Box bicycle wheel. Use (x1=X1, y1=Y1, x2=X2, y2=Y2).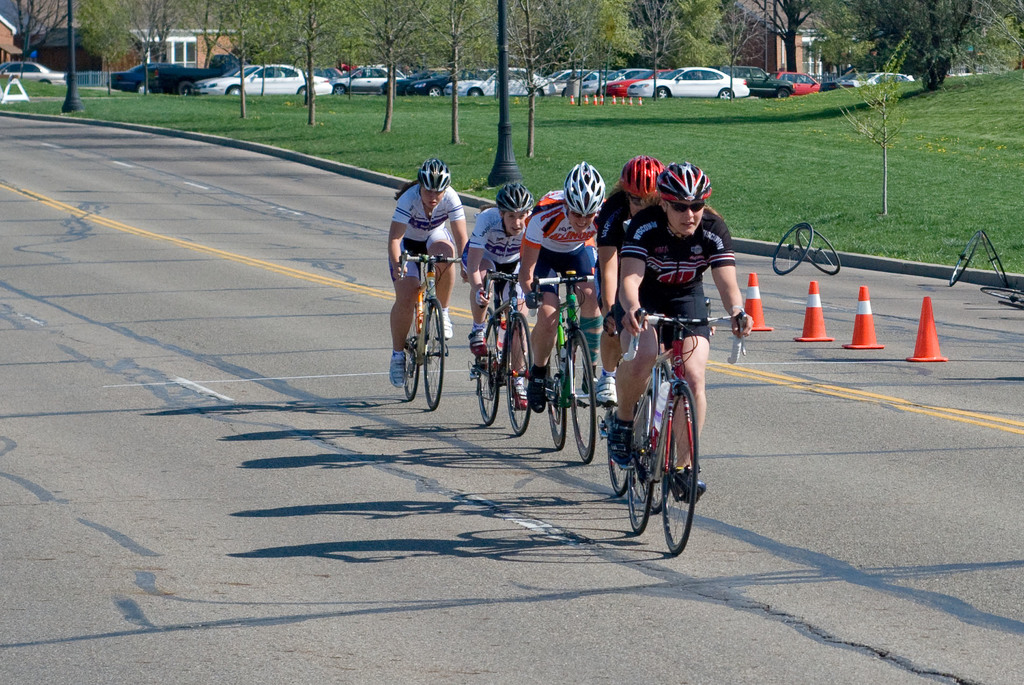
(x1=984, y1=229, x2=1005, y2=282).
